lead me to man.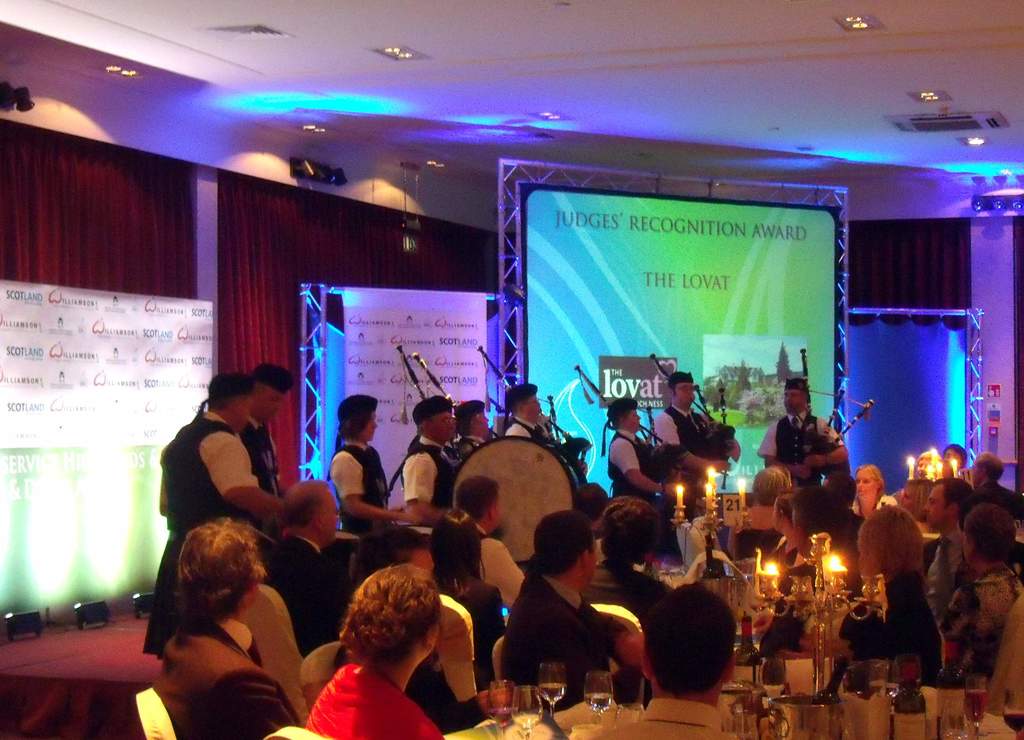
Lead to rect(237, 365, 298, 530).
